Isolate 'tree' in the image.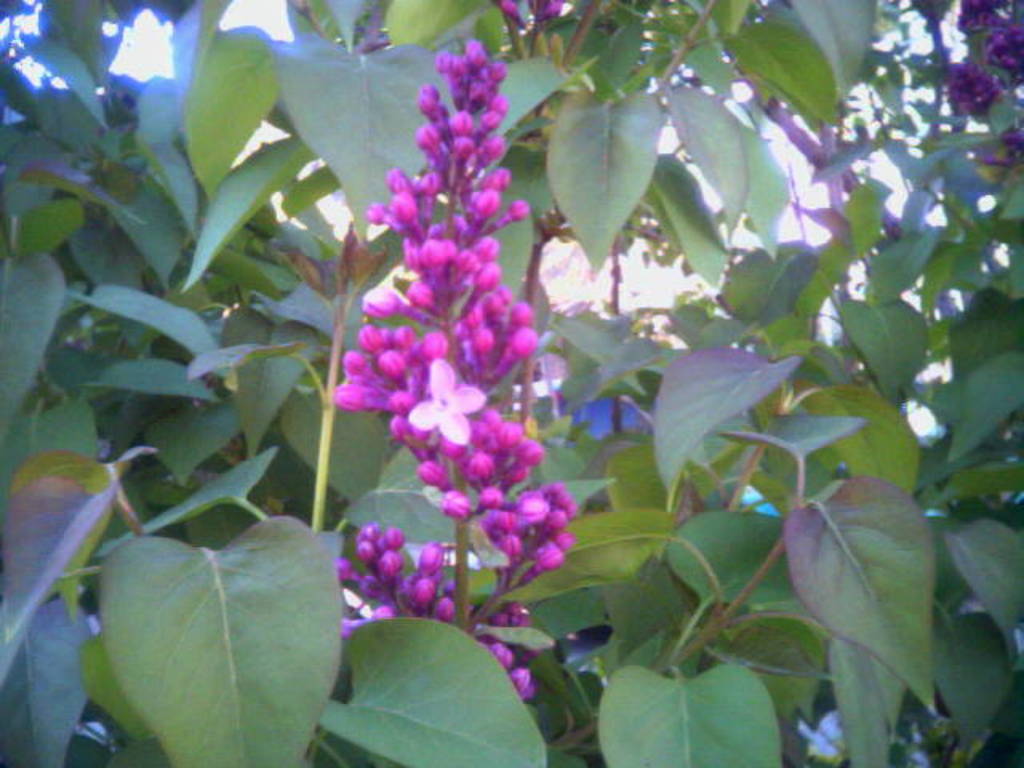
Isolated region: l=45, t=0, r=998, b=744.
